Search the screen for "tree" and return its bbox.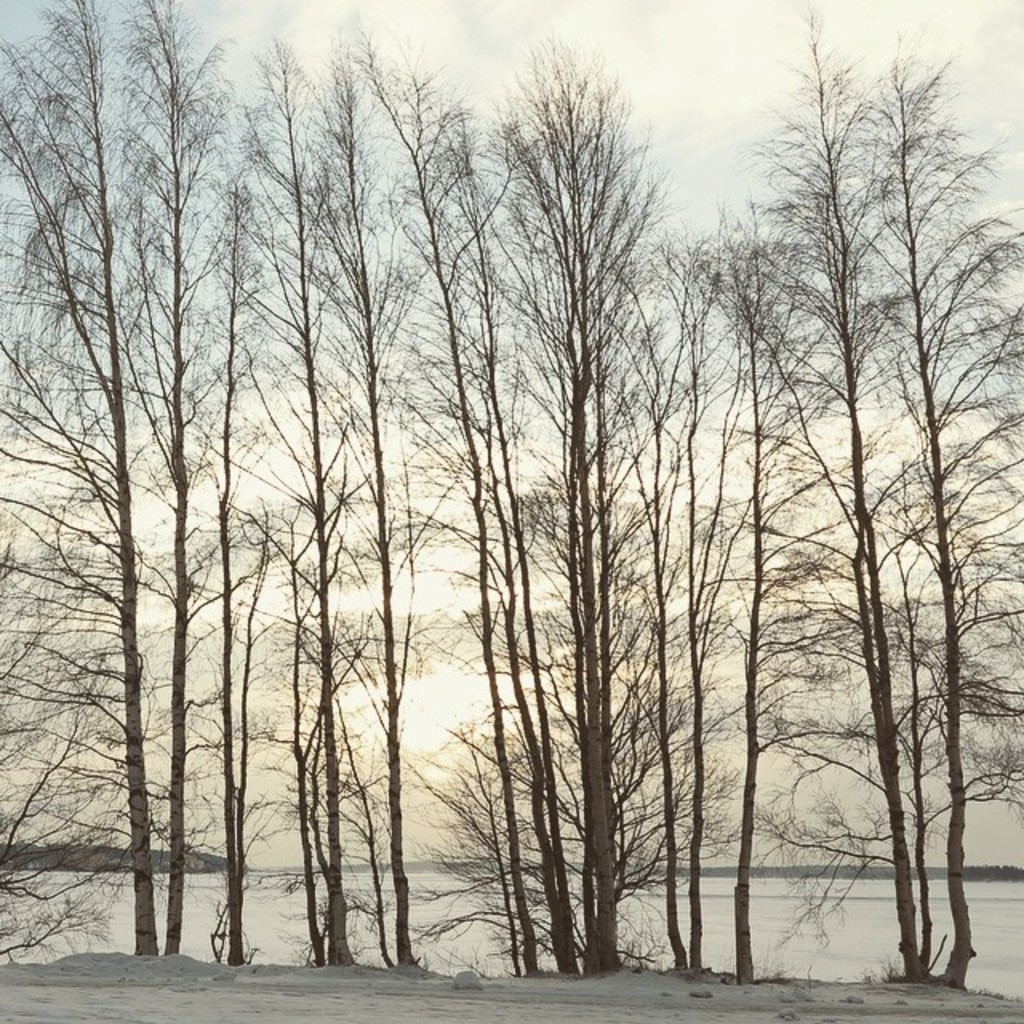
Found: bbox(682, 200, 856, 984).
